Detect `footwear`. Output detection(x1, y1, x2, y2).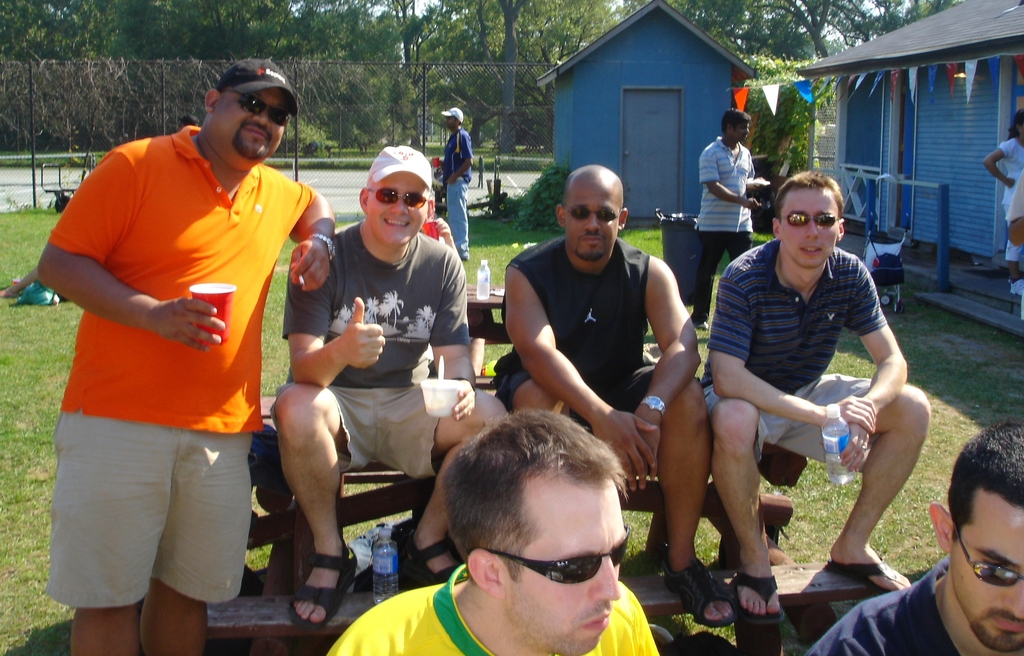
detection(401, 539, 465, 589).
